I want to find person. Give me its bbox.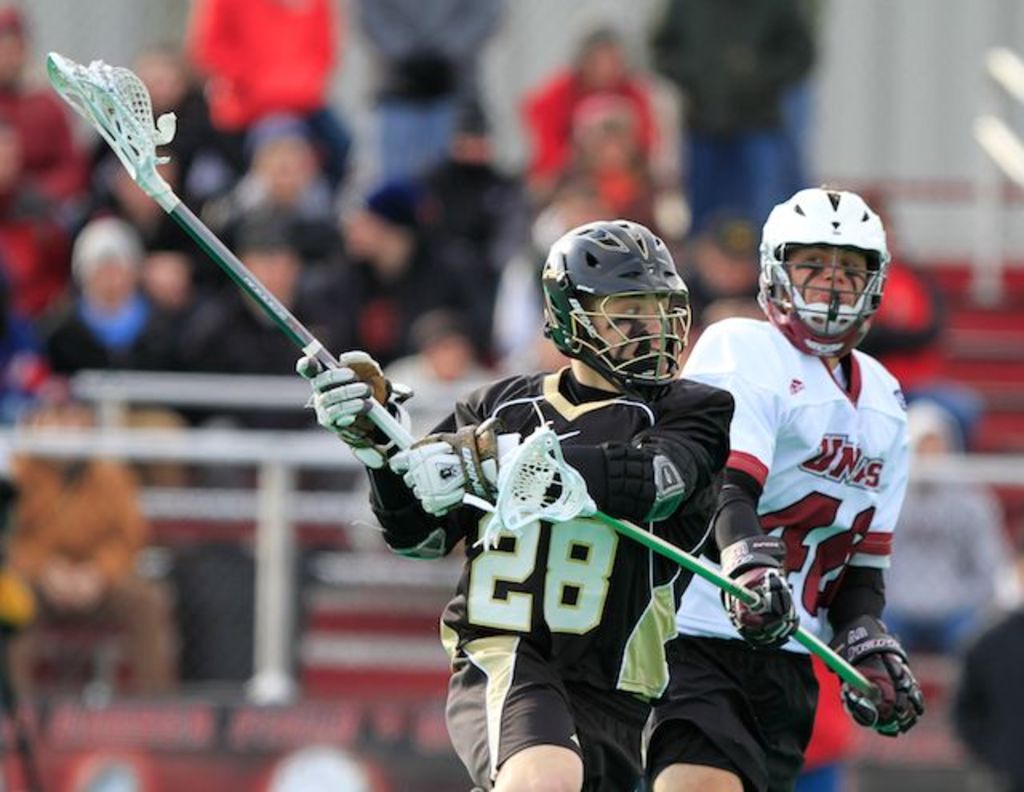
BBox(290, 205, 731, 790).
